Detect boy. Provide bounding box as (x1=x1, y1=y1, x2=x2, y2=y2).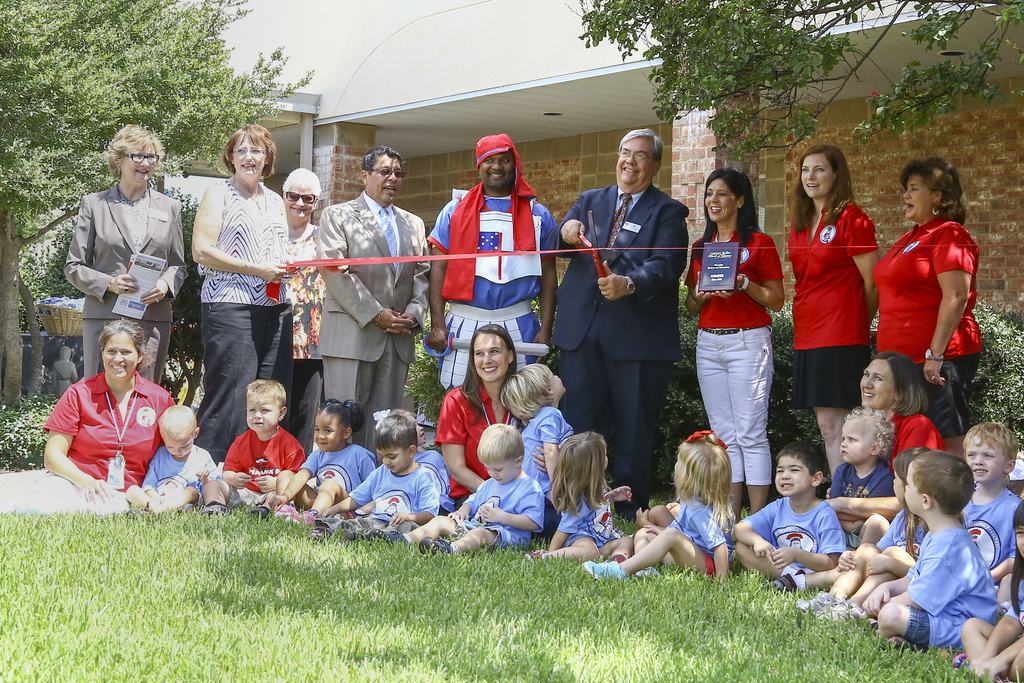
(x1=728, y1=442, x2=847, y2=578).
